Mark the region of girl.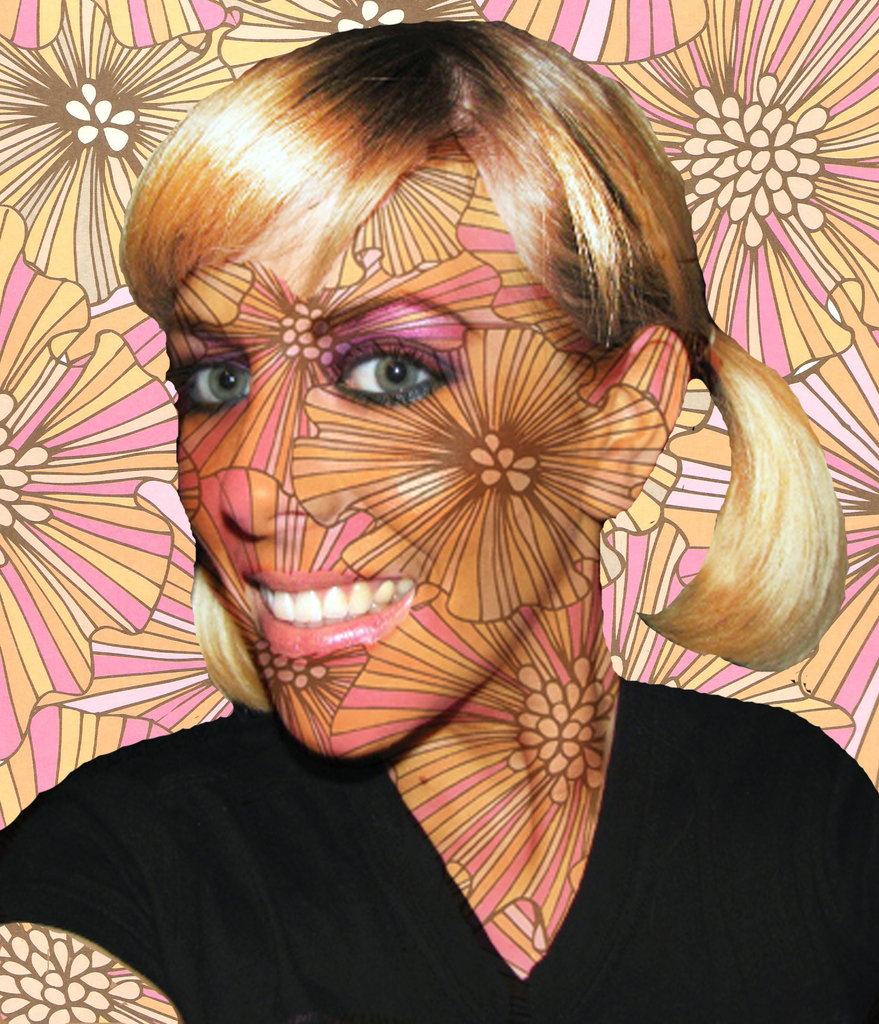
Region: [x1=0, y1=12, x2=878, y2=1023].
